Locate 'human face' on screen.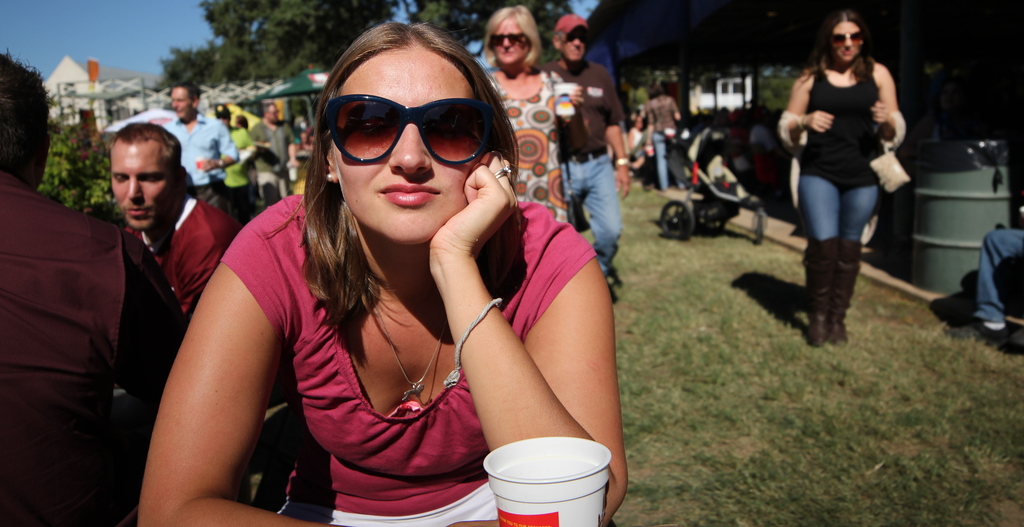
On screen at {"x1": 831, "y1": 11, "x2": 862, "y2": 63}.
